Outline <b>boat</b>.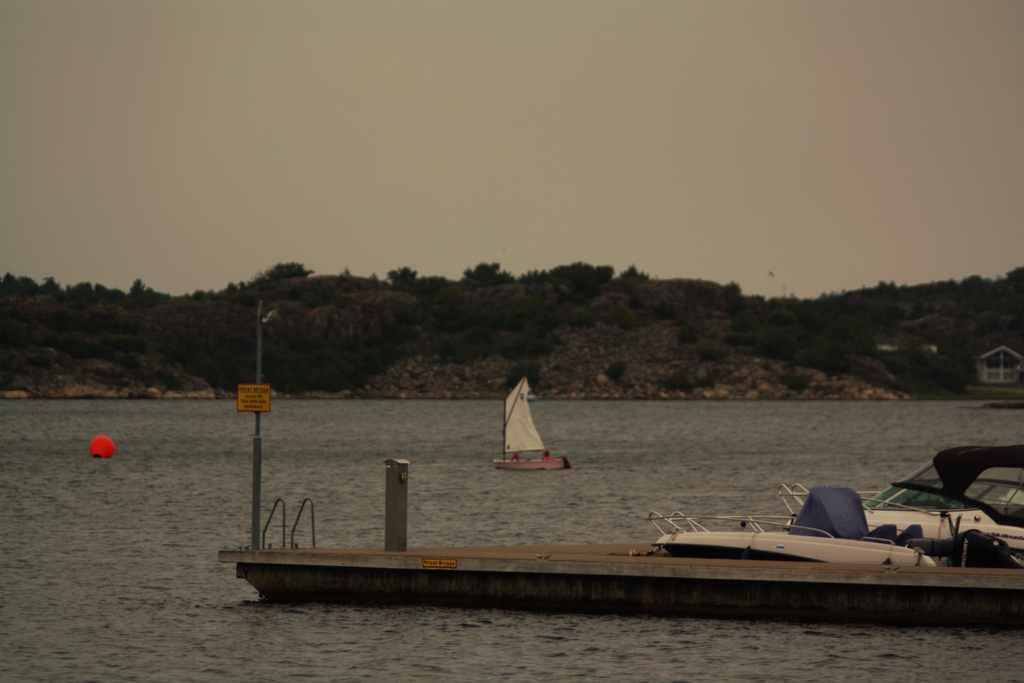
Outline: <bbox>493, 379, 570, 474</bbox>.
